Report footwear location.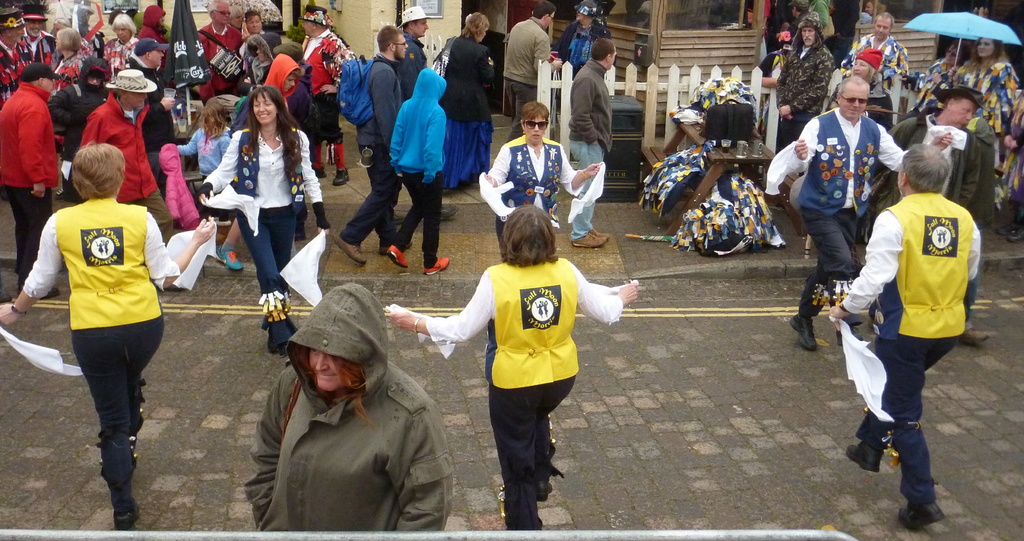
Report: 899/496/945/529.
